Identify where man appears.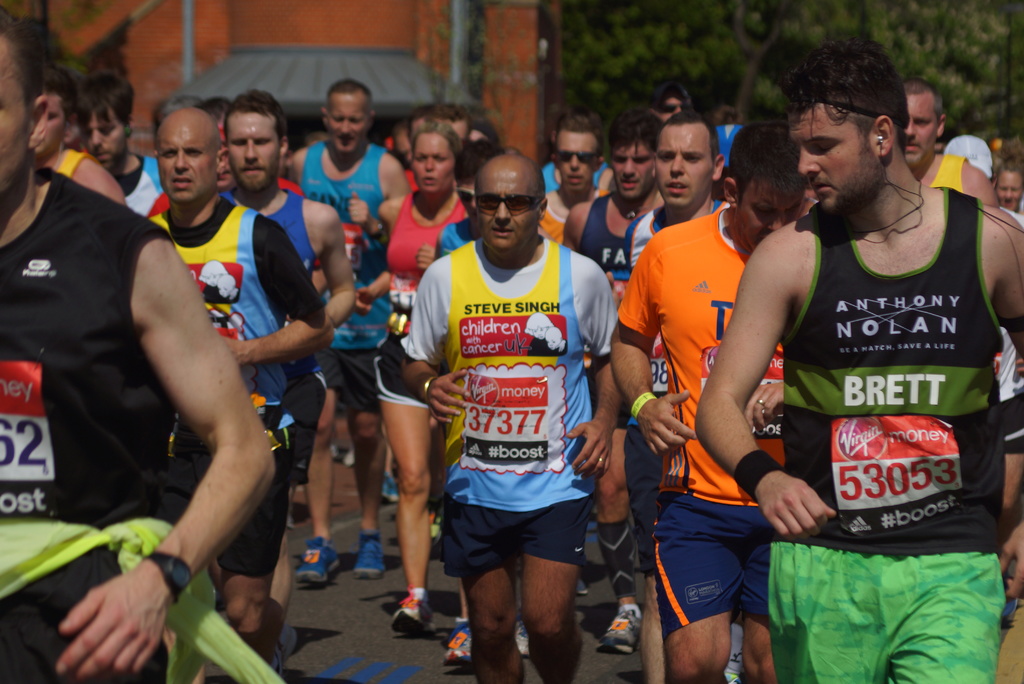
Appears at rect(33, 69, 127, 213).
